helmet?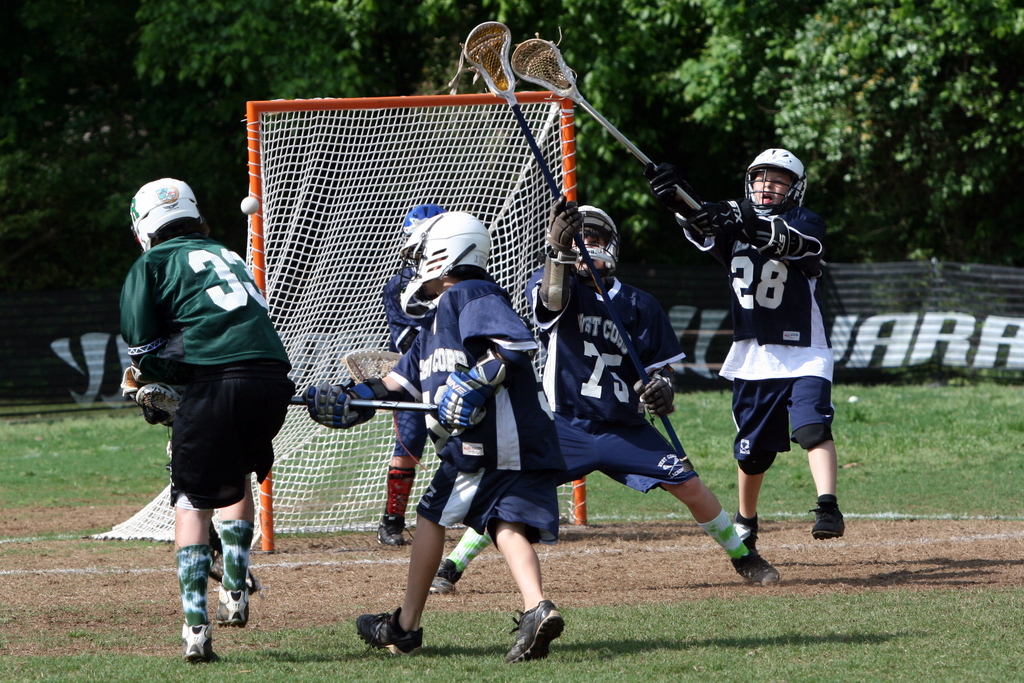
rect(129, 179, 202, 251)
